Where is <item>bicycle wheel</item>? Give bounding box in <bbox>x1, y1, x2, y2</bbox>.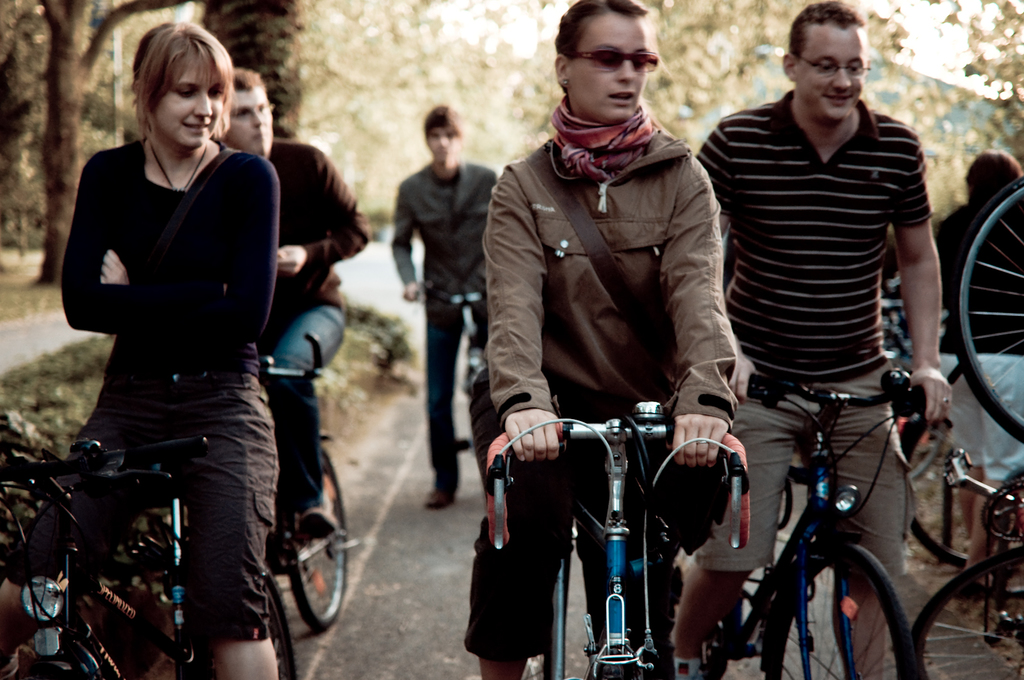
<bbox>762, 541, 917, 679</bbox>.
